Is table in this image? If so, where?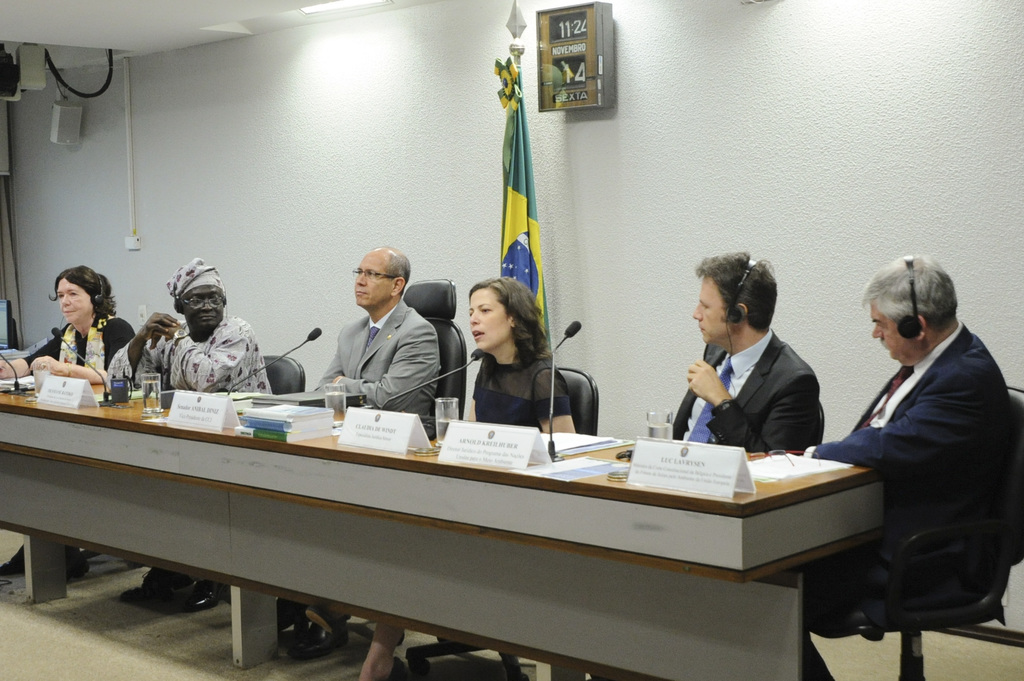
Yes, at 0 373 882 680.
